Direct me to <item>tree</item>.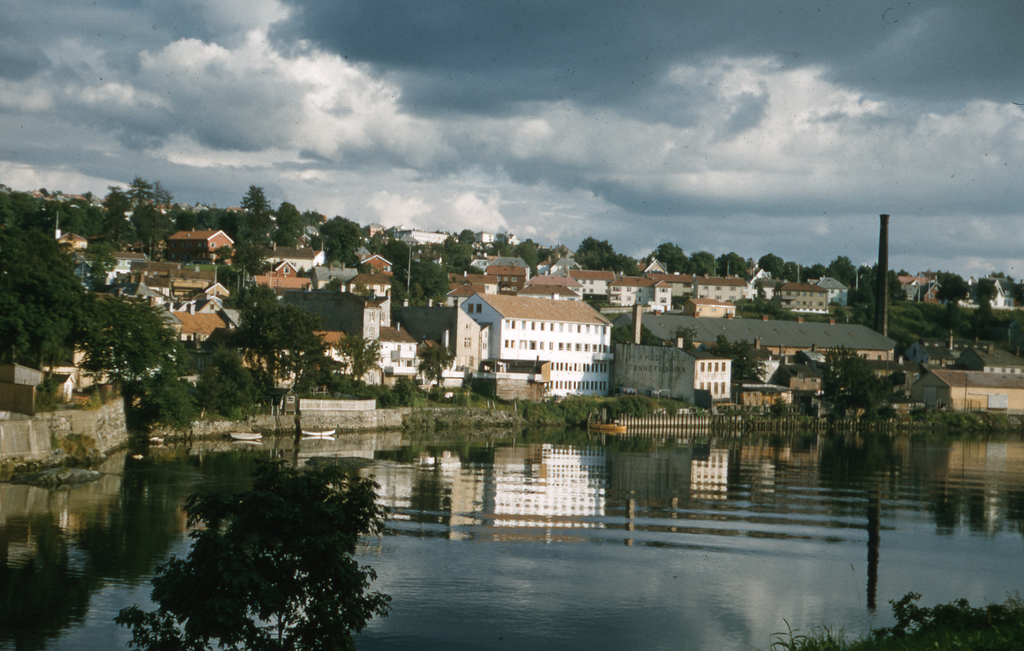
Direction: x1=936 y1=271 x2=970 y2=307.
